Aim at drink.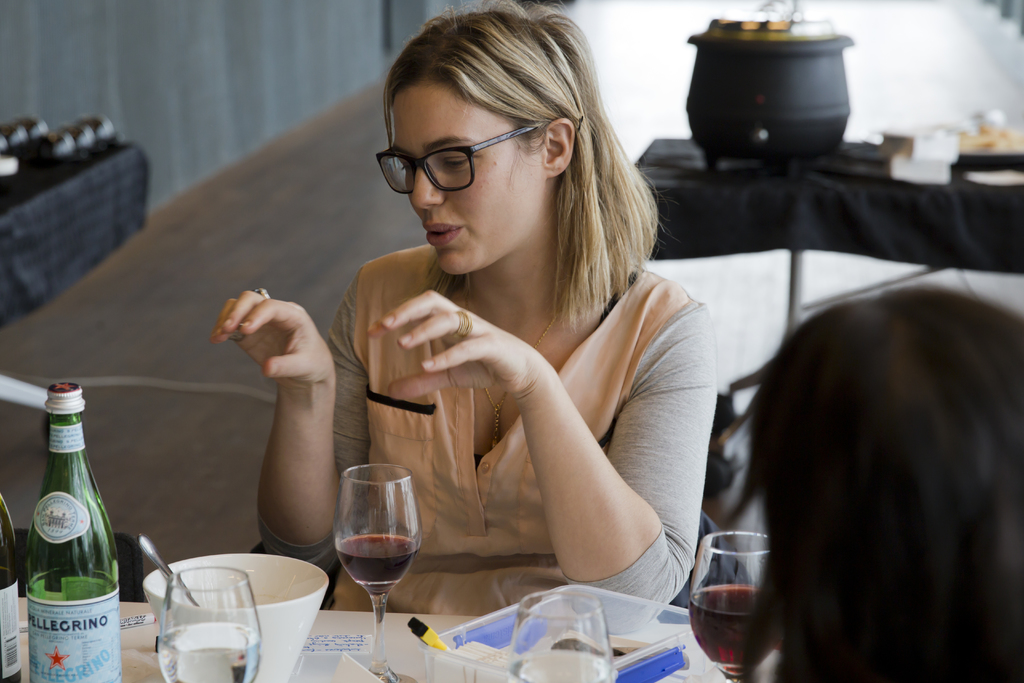
Aimed at select_region(701, 531, 785, 665).
